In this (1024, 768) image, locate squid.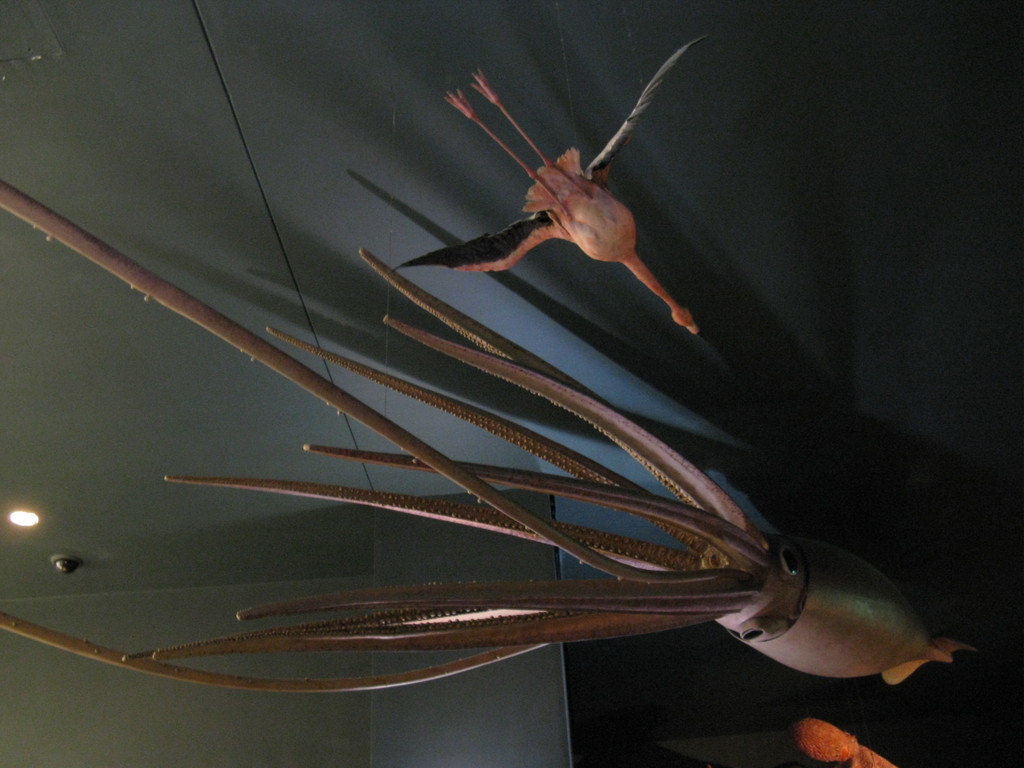
Bounding box: <region>0, 175, 950, 694</region>.
